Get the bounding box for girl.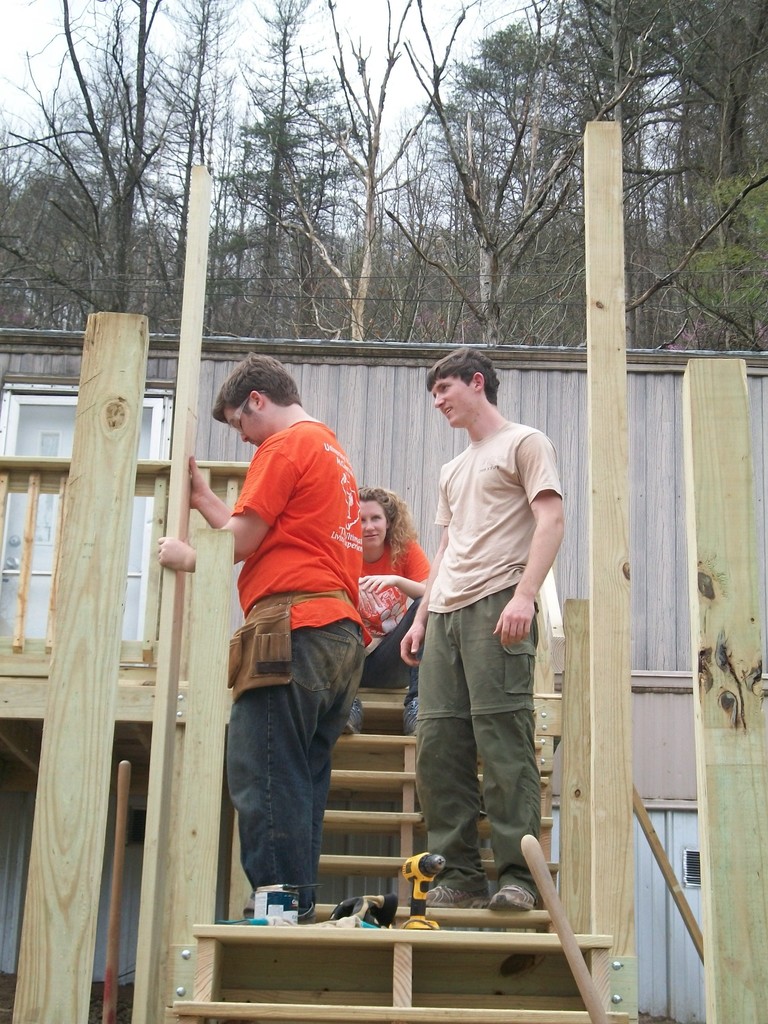
bbox=(358, 489, 430, 711).
